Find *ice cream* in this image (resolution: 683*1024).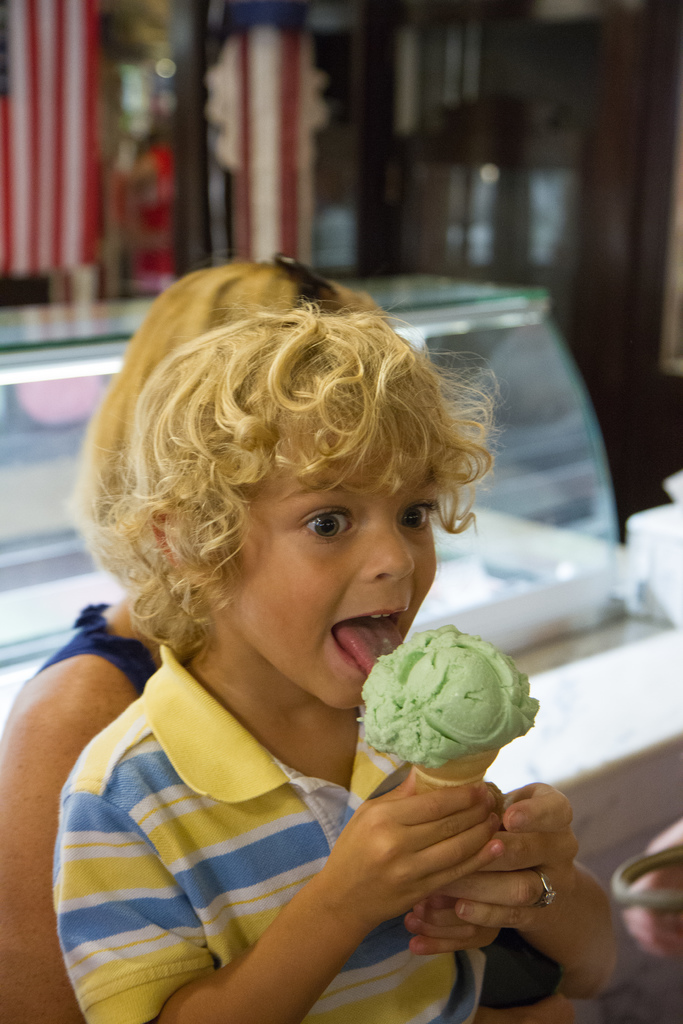
(x1=357, y1=620, x2=539, y2=901).
